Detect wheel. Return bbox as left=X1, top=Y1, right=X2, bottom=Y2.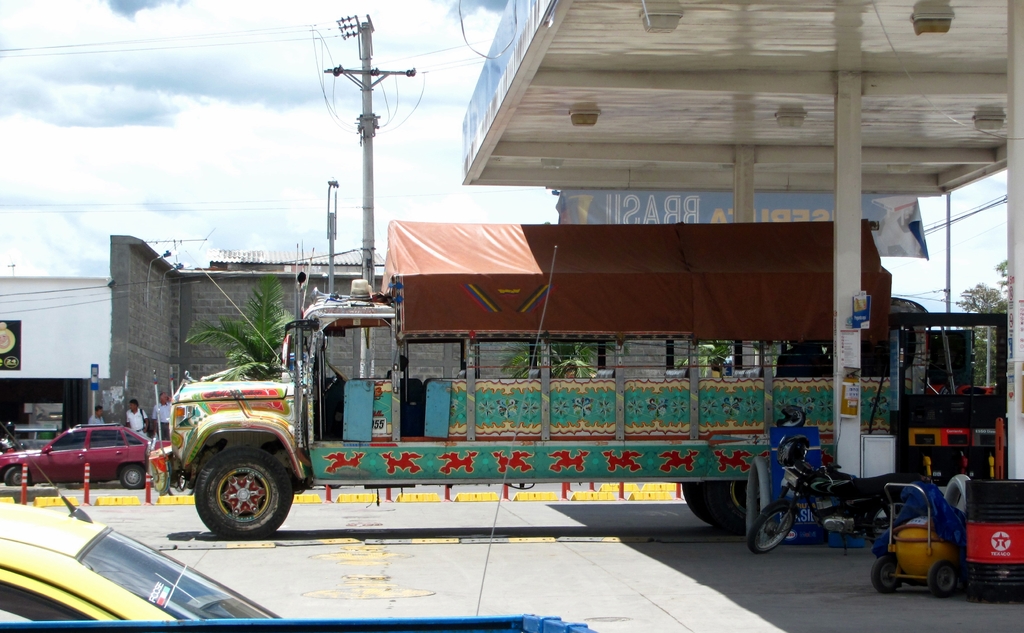
left=871, top=552, right=906, bottom=594.
